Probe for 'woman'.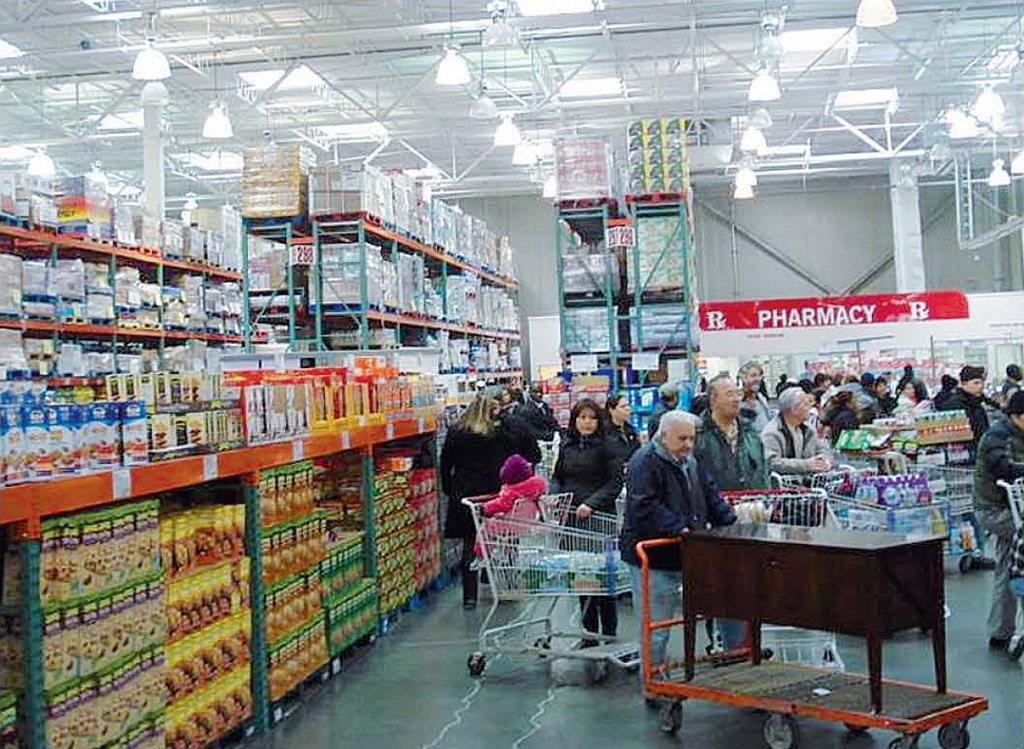
Probe result: (602, 395, 648, 482).
